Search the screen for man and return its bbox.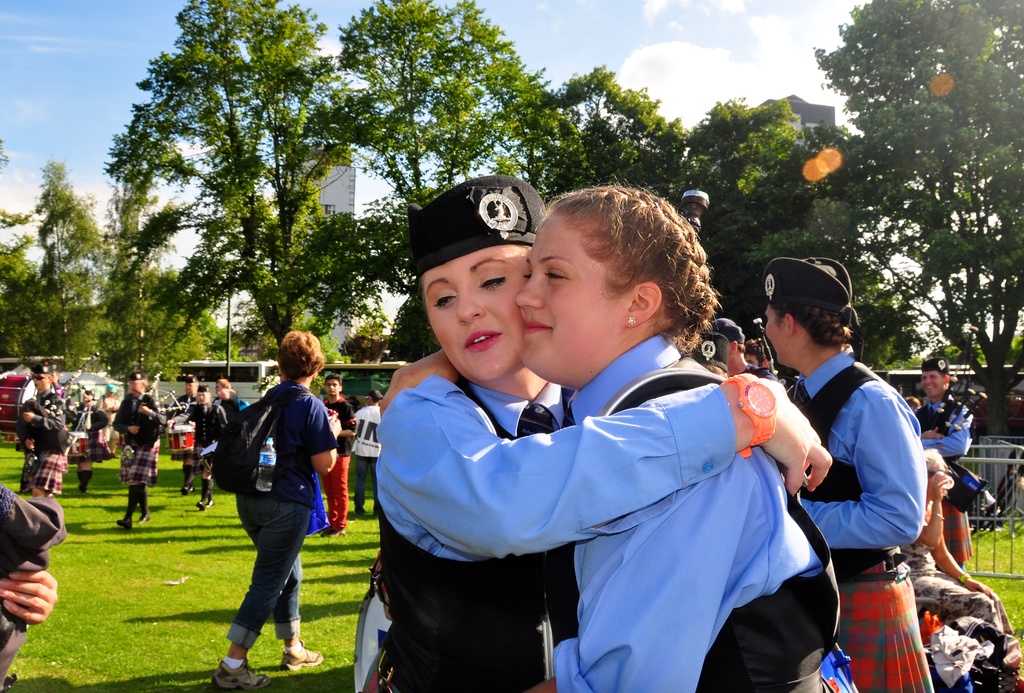
Found: [916, 359, 999, 554].
